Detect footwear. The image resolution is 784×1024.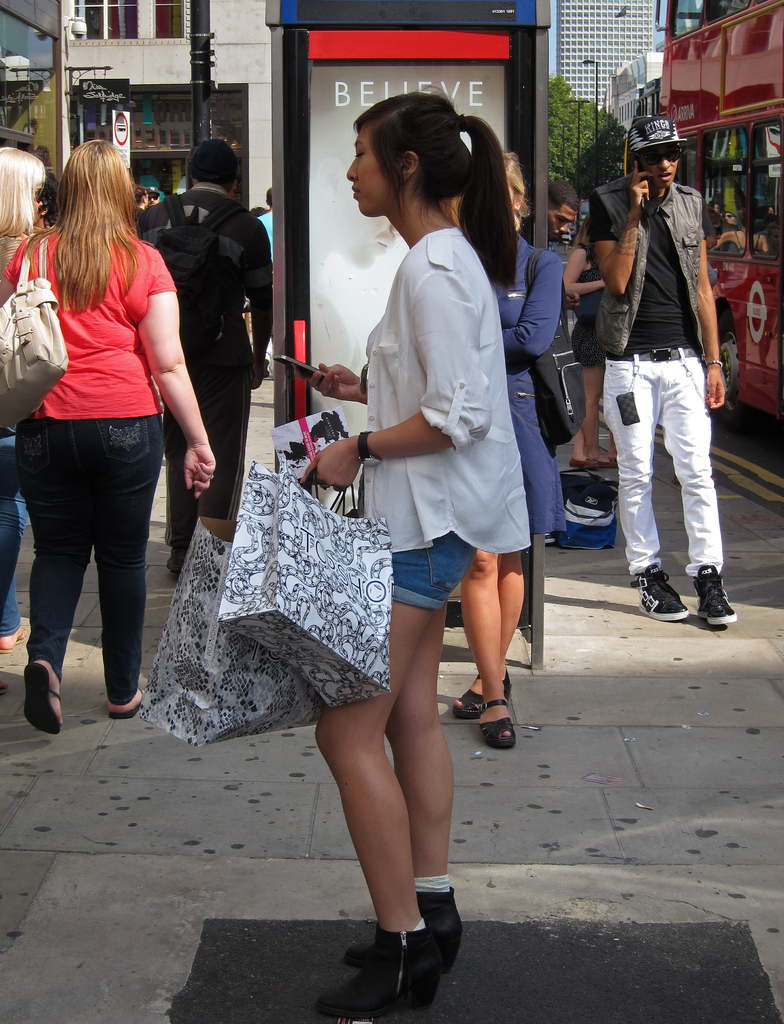
box(627, 564, 687, 623).
